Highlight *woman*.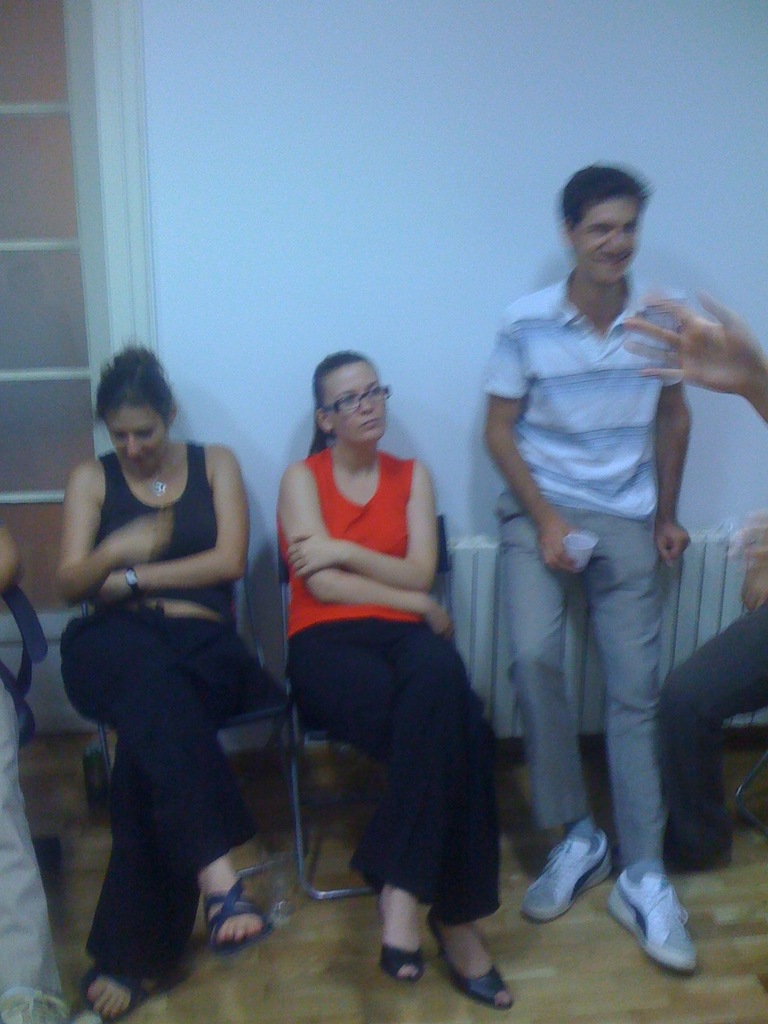
Highlighted region: [x1=48, y1=340, x2=272, y2=1023].
